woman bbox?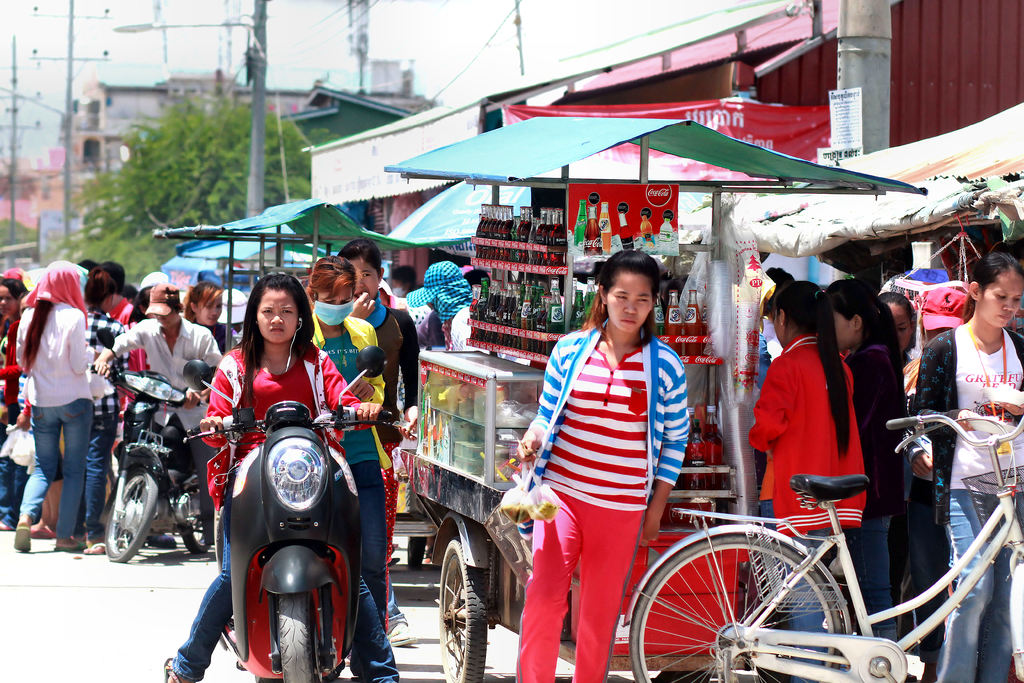
bbox=[182, 278, 236, 348]
